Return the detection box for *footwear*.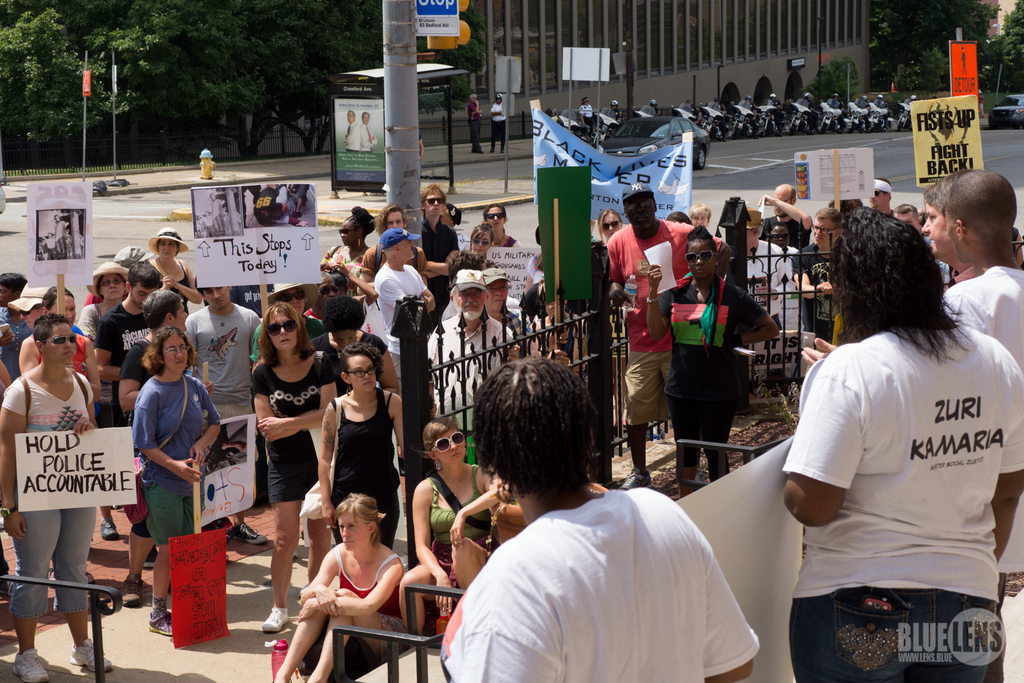
bbox=[693, 462, 714, 487].
